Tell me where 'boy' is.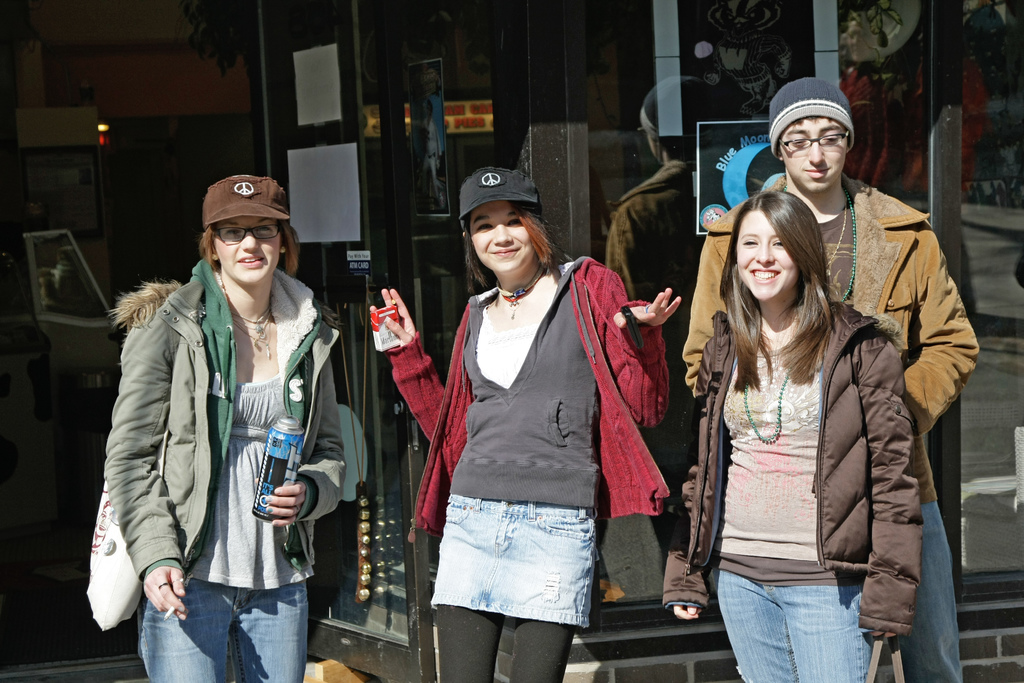
'boy' is at rect(676, 67, 988, 682).
